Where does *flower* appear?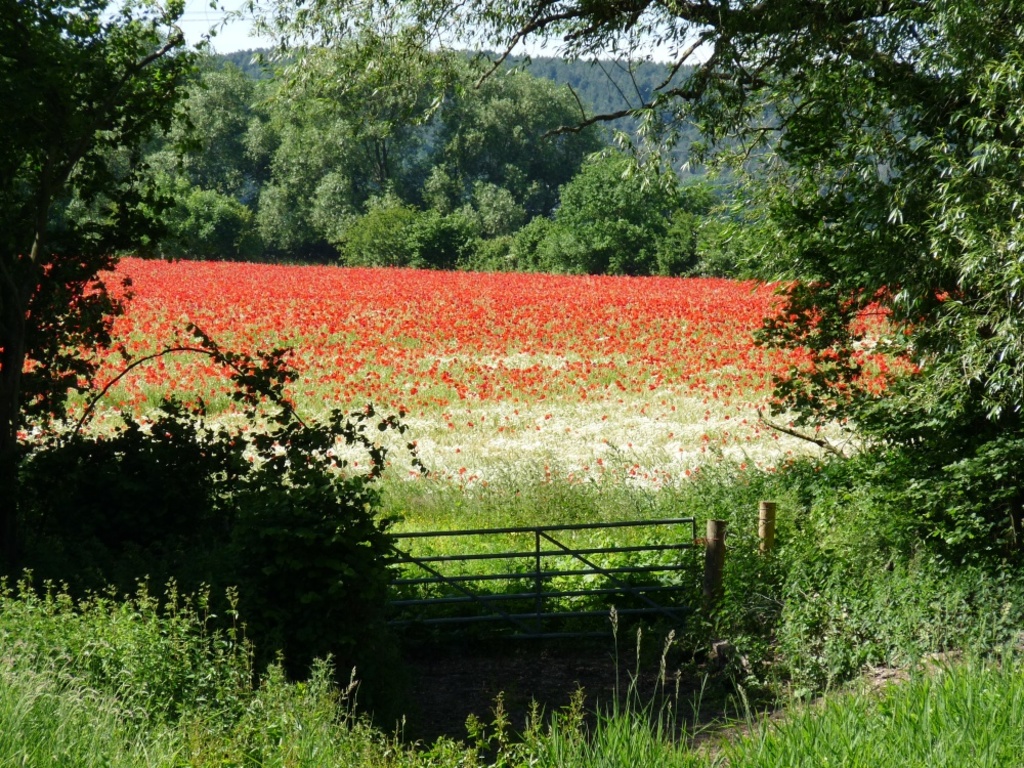
Appears at [x1=522, y1=307, x2=536, y2=316].
